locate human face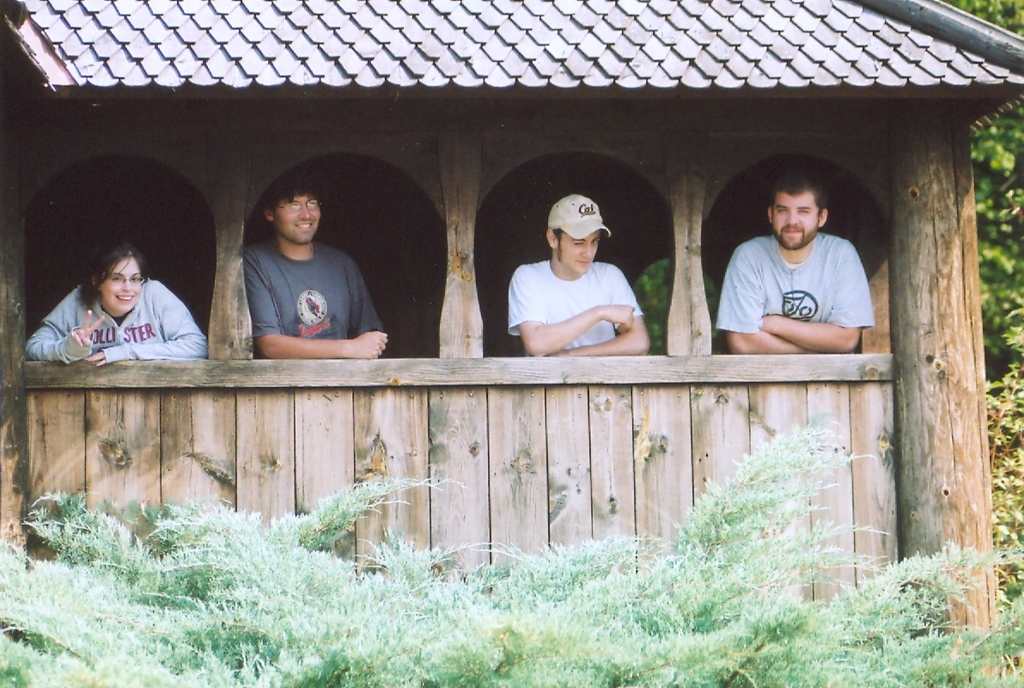
bbox(271, 194, 326, 249)
